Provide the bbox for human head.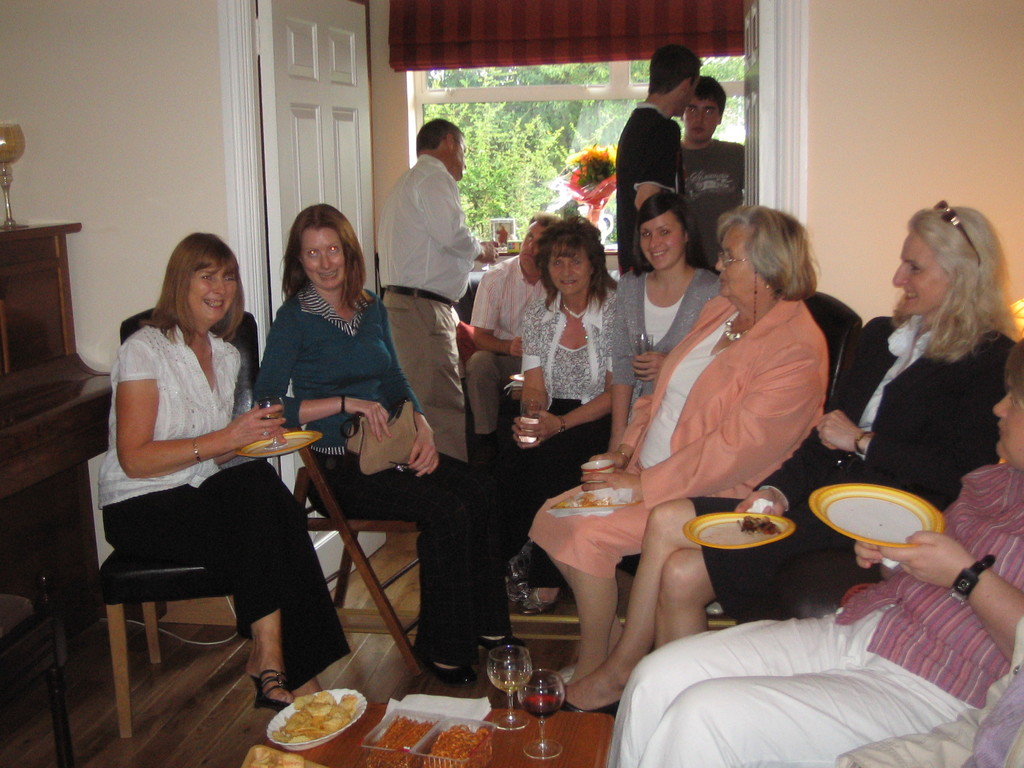
BBox(155, 230, 248, 340).
